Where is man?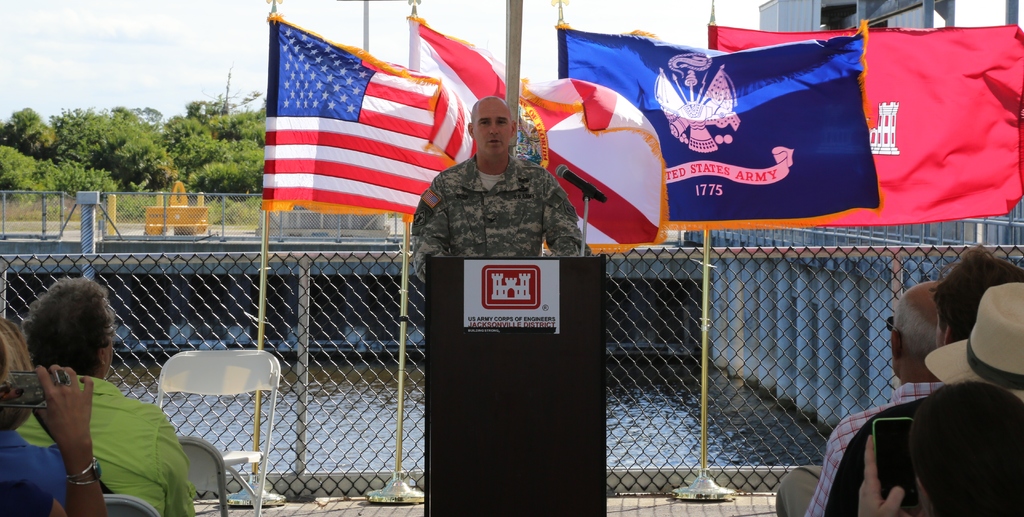
<region>857, 381, 1023, 516</region>.
